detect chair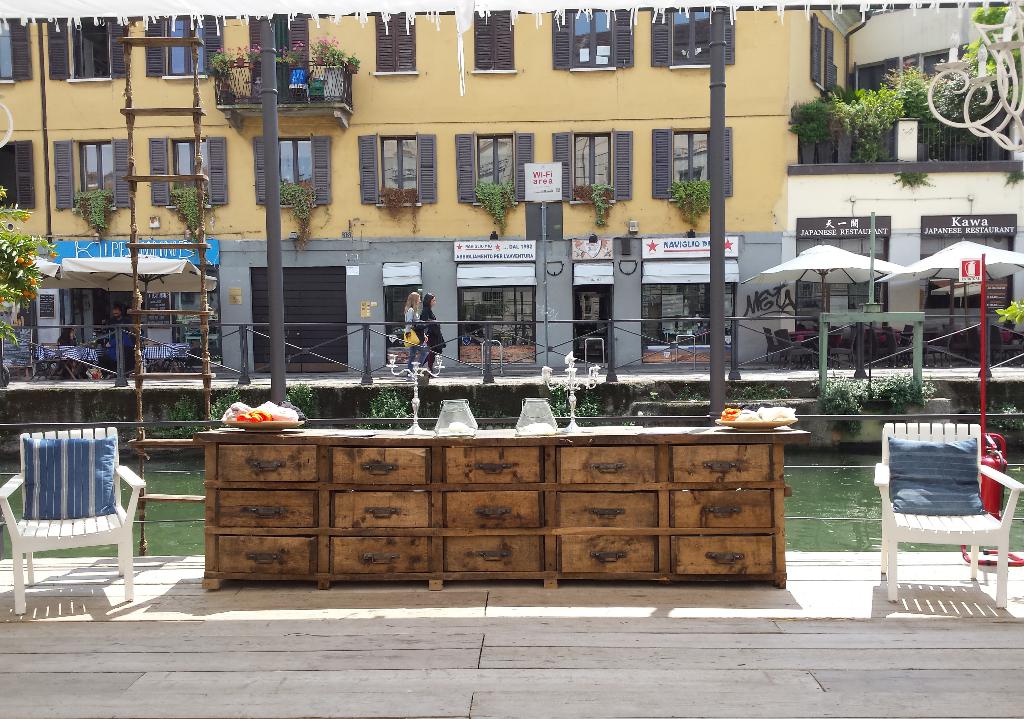
crop(887, 407, 1009, 627)
